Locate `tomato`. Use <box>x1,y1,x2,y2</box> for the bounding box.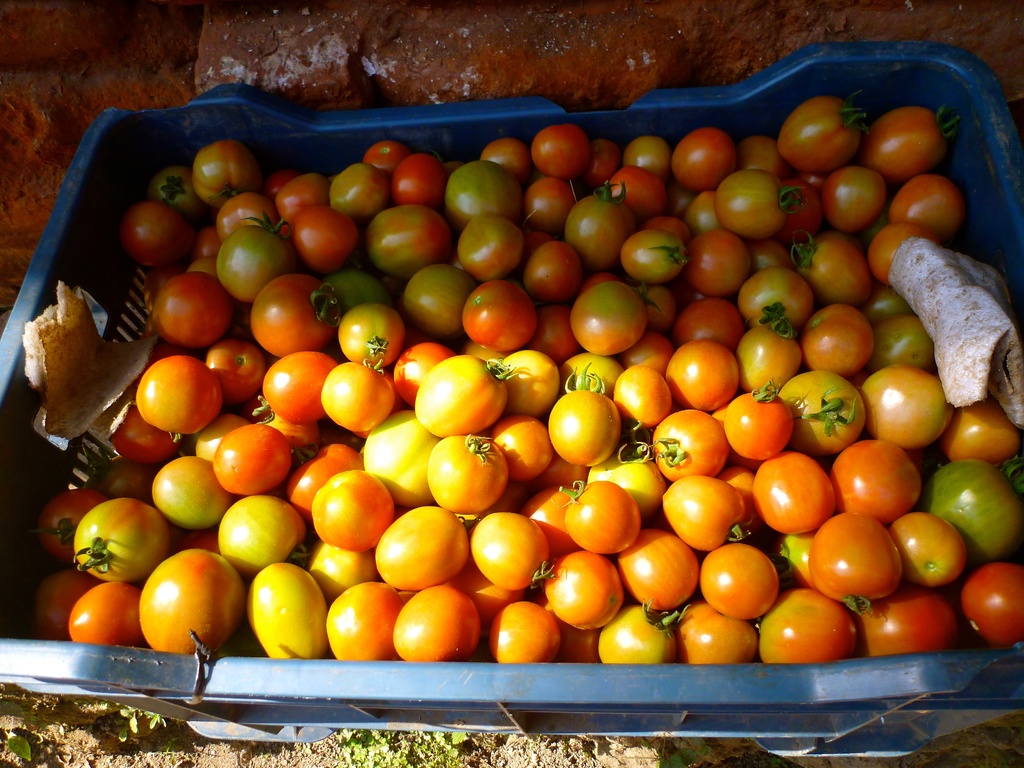
<box>289,438,355,520</box>.
